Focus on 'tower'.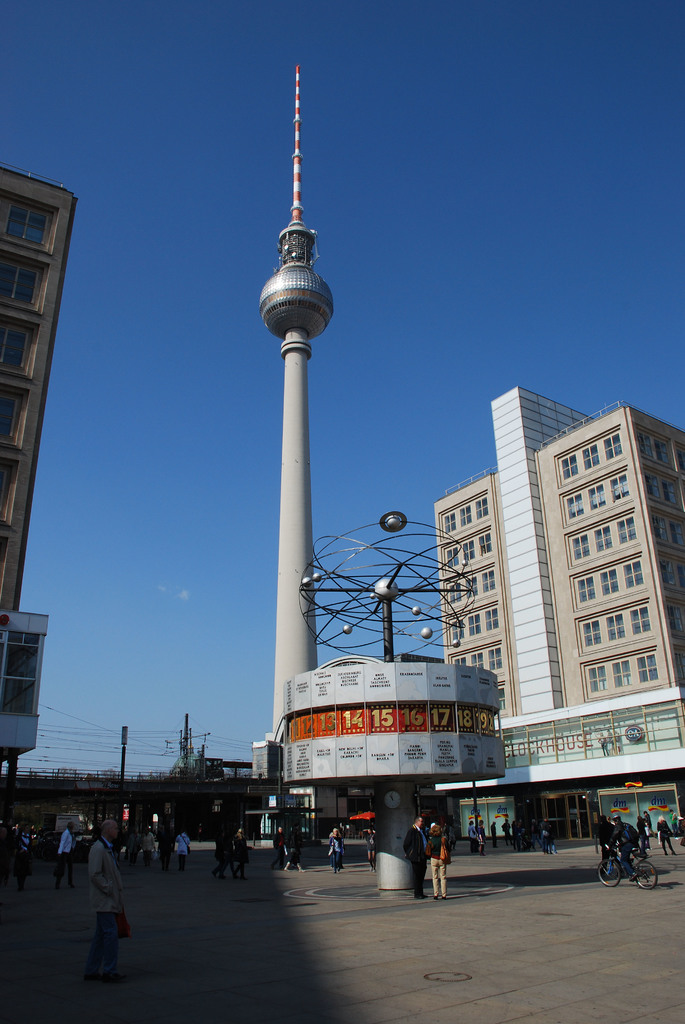
Focused at [222, 89, 352, 626].
